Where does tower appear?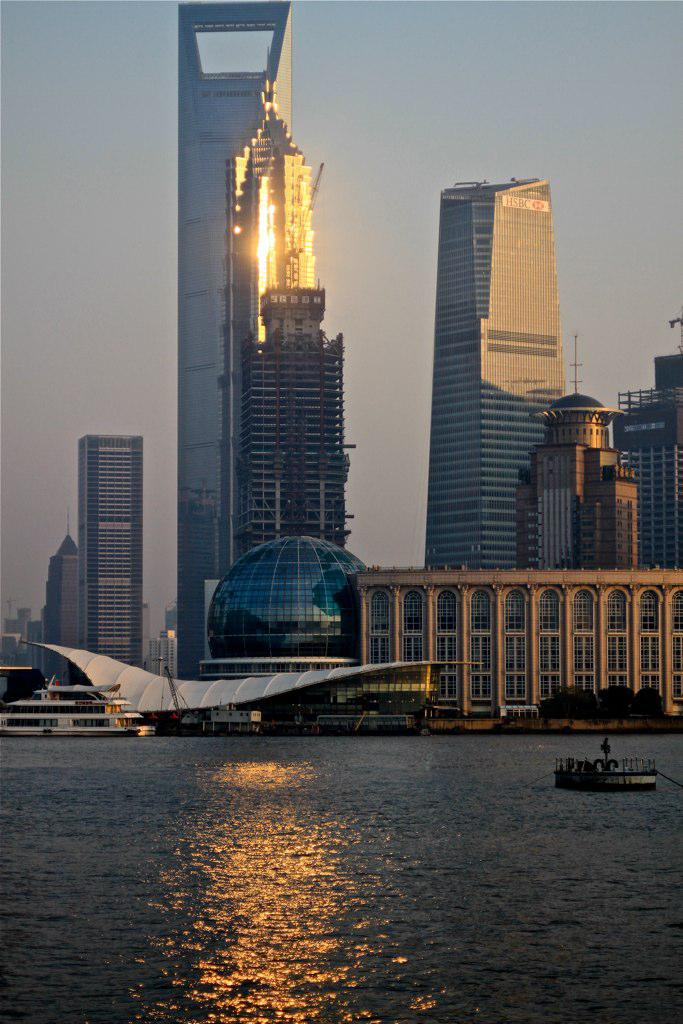
Appears at 245/299/351/565.
